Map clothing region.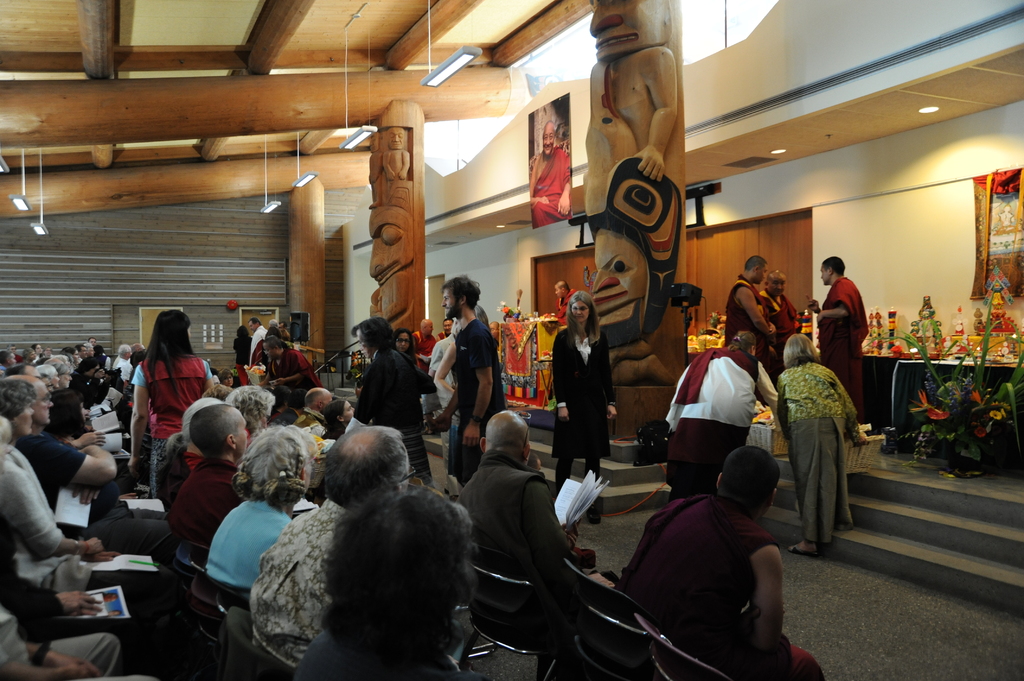
Mapped to (0, 529, 190, 680).
